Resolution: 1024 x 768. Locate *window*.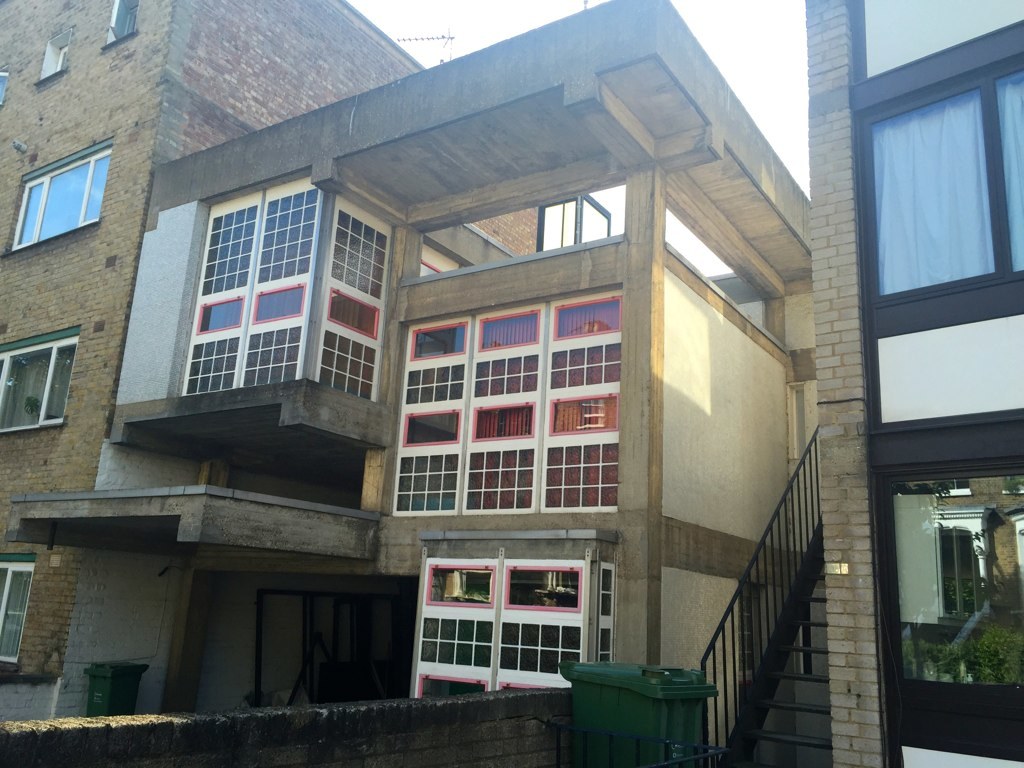
bbox=[541, 290, 641, 391].
